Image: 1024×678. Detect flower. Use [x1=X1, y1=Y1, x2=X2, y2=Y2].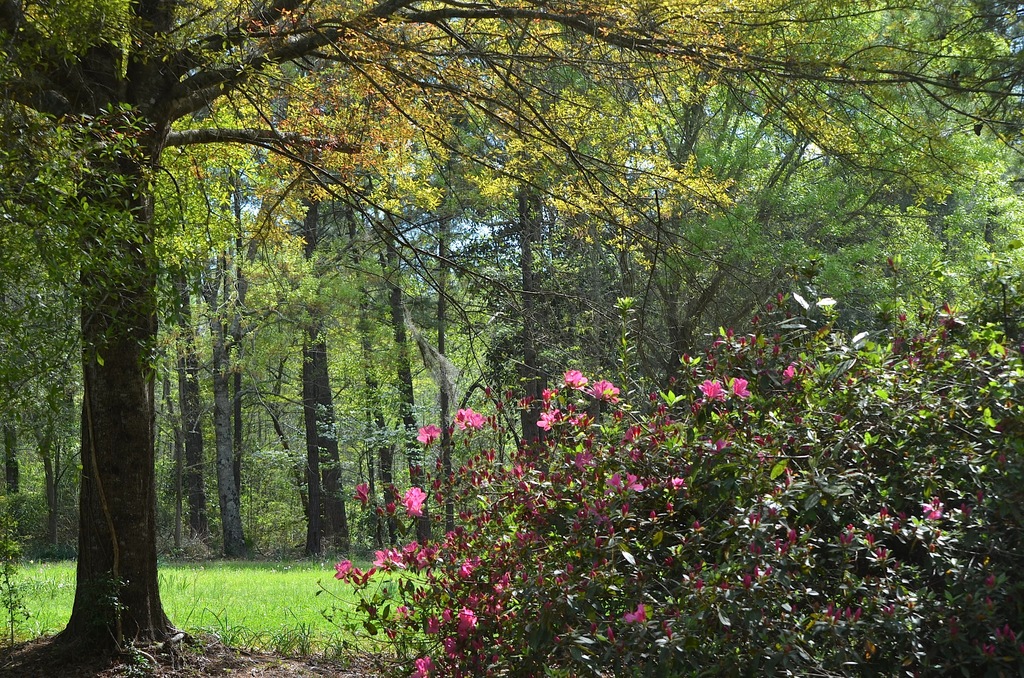
[x1=354, y1=481, x2=386, y2=508].
